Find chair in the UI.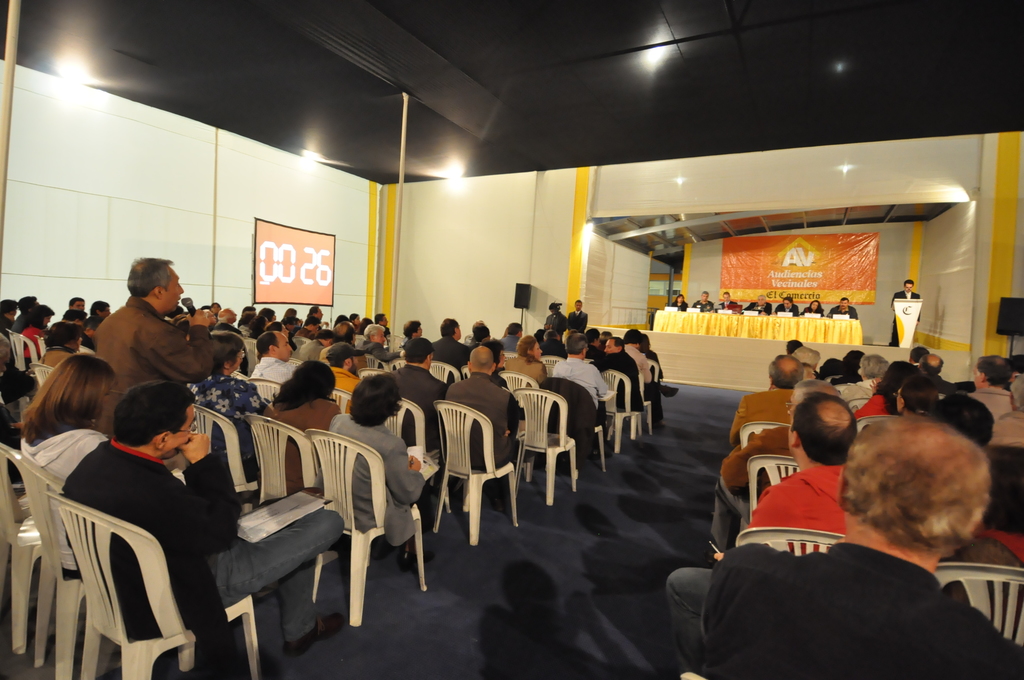
UI element at (left=929, top=559, right=1023, bottom=649).
